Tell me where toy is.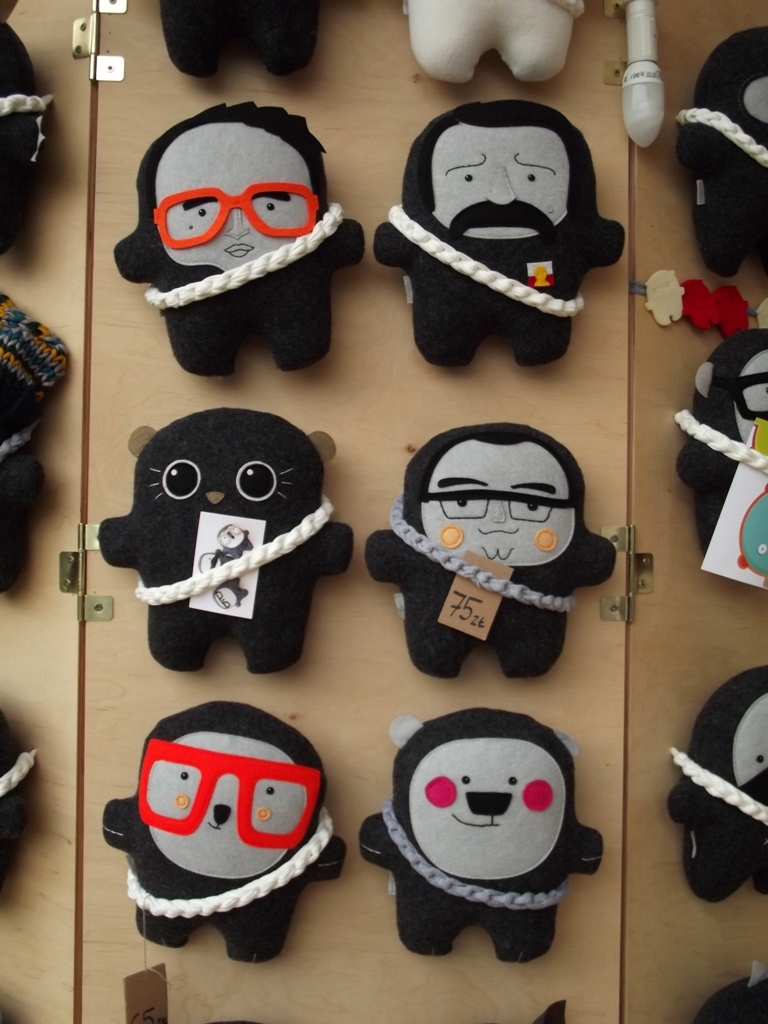
toy is at {"left": 101, "top": 707, "right": 351, "bottom": 957}.
